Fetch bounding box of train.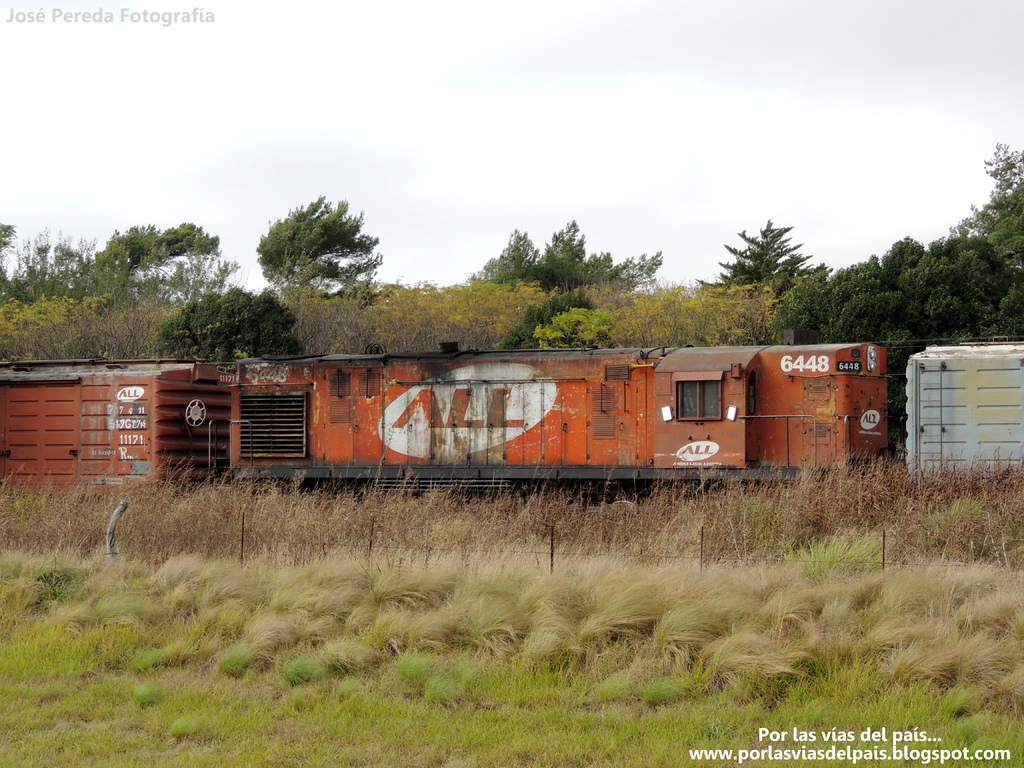
Bbox: <region>2, 343, 1023, 506</region>.
